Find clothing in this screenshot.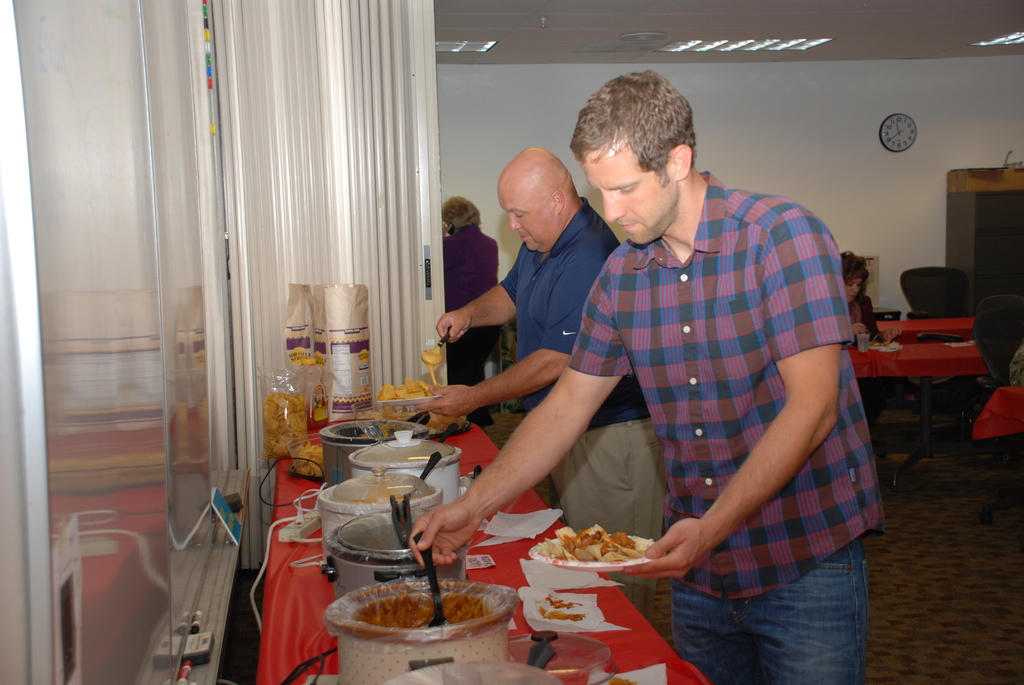
The bounding box for clothing is l=498, t=197, r=664, b=593.
